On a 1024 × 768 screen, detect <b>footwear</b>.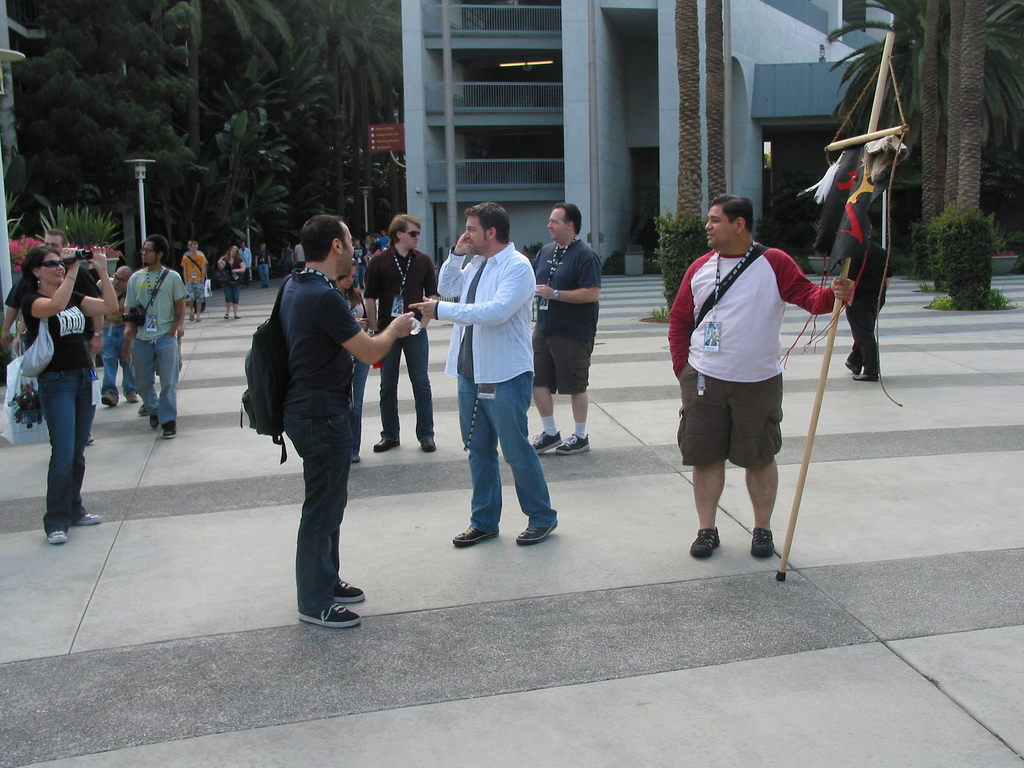
[left=530, top=427, right=563, bottom=455].
